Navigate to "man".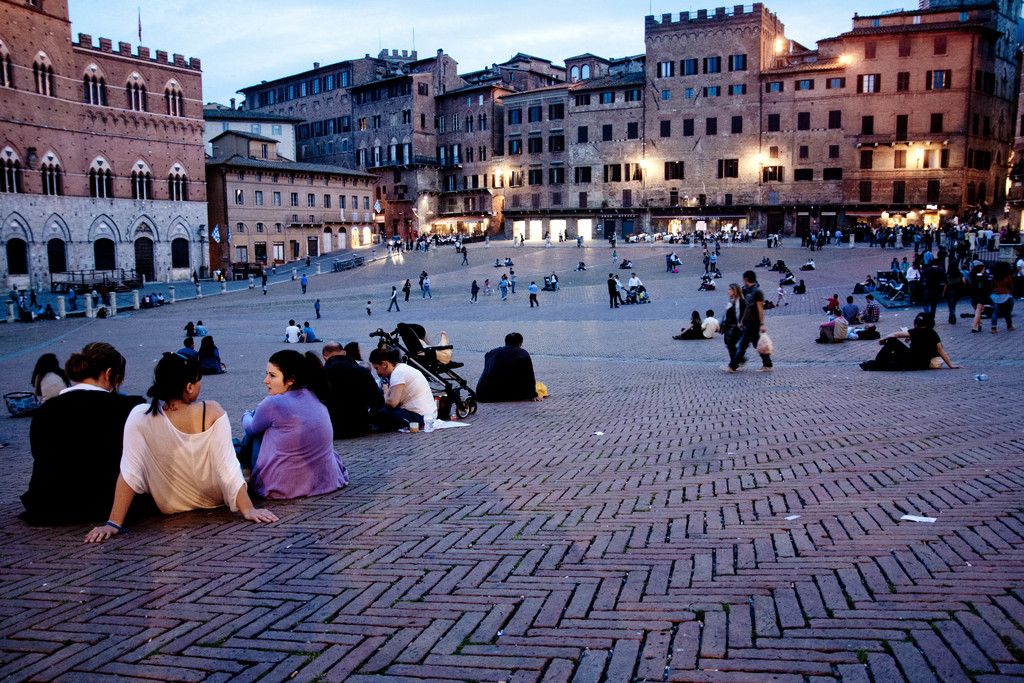
Navigation target: <box>422,274,433,300</box>.
